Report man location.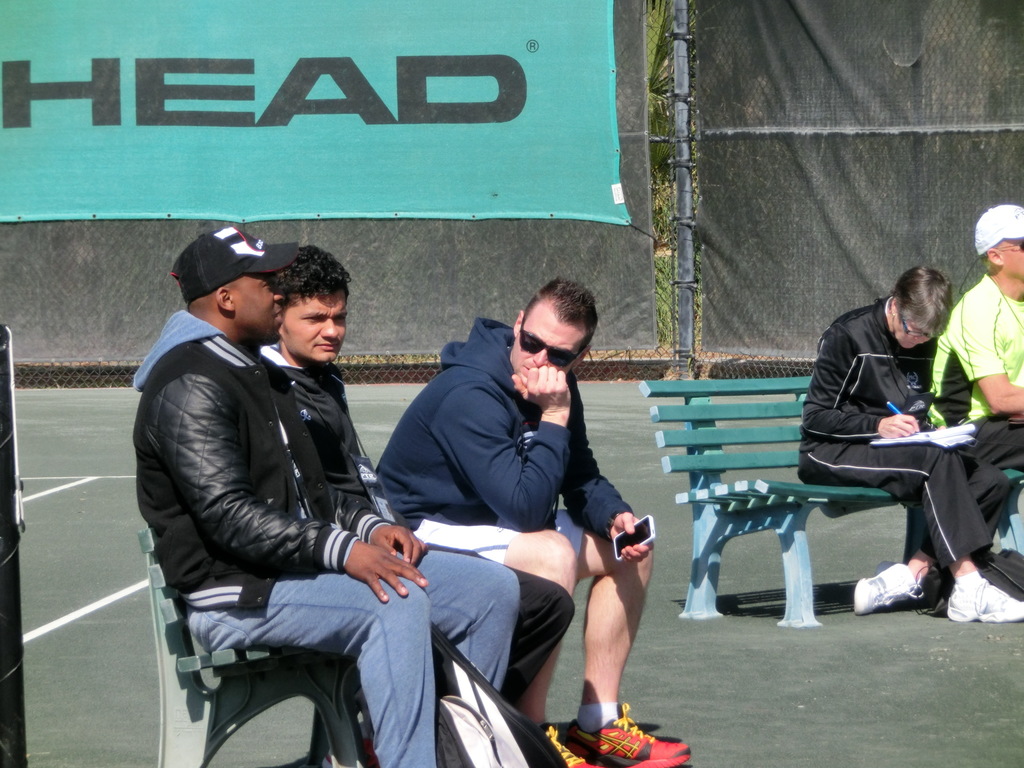
Report: x1=252, y1=242, x2=579, y2=710.
